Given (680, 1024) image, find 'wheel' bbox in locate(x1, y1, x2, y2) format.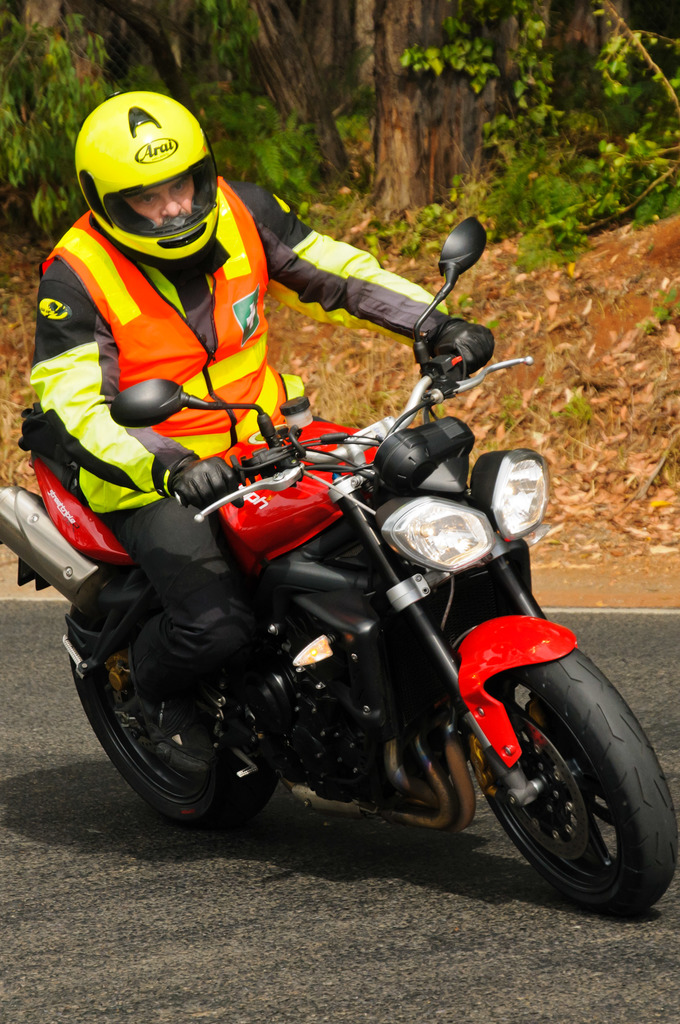
locate(70, 620, 280, 826).
